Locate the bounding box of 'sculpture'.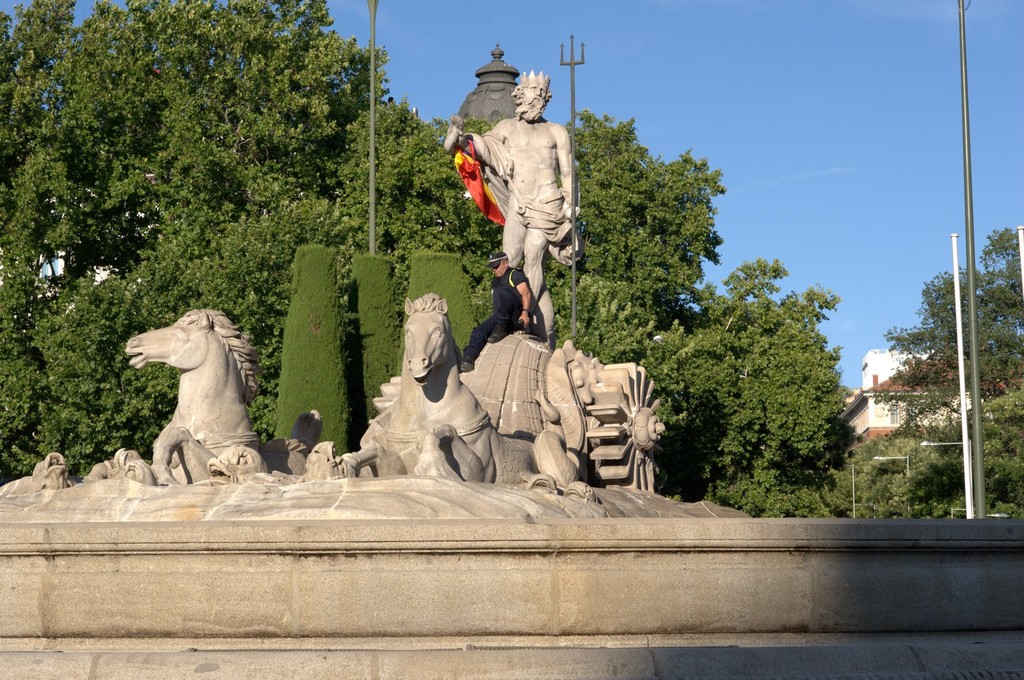
Bounding box: rect(92, 446, 157, 483).
